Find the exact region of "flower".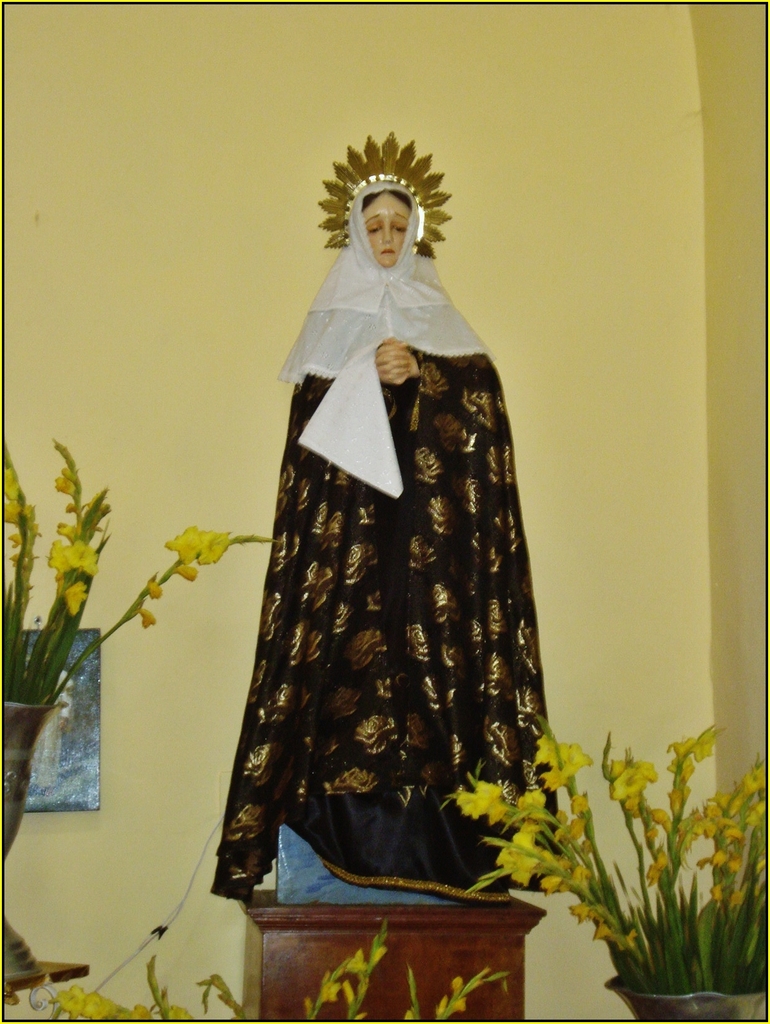
Exact region: 145,513,217,593.
